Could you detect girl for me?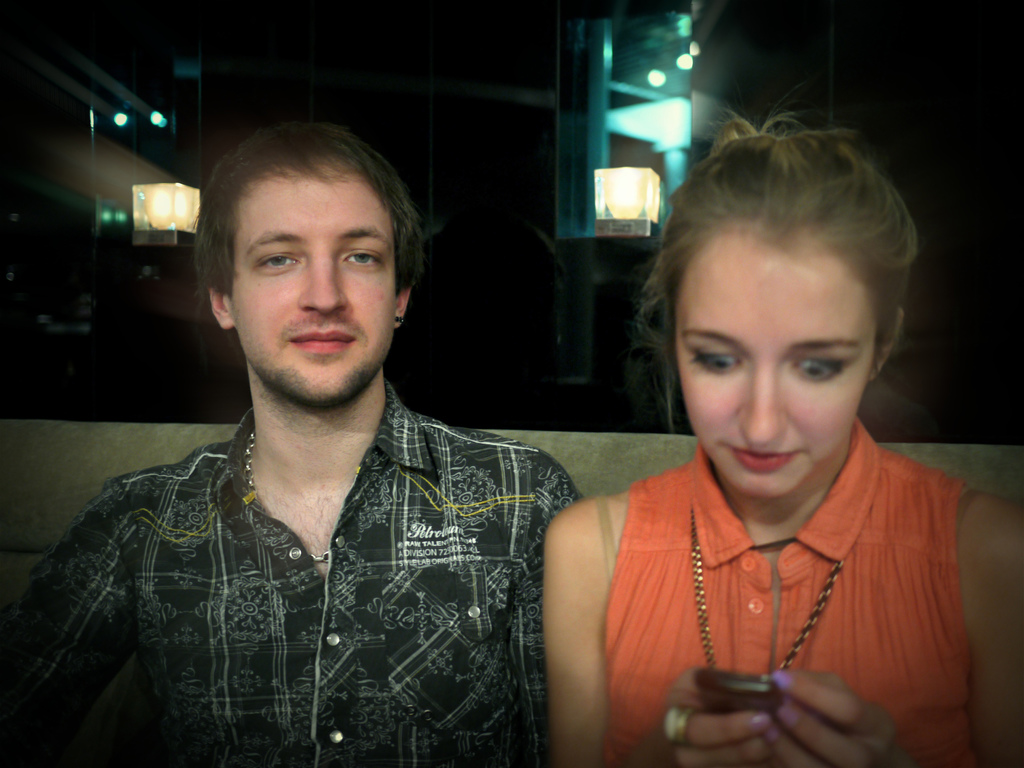
Detection result: detection(544, 106, 1022, 767).
